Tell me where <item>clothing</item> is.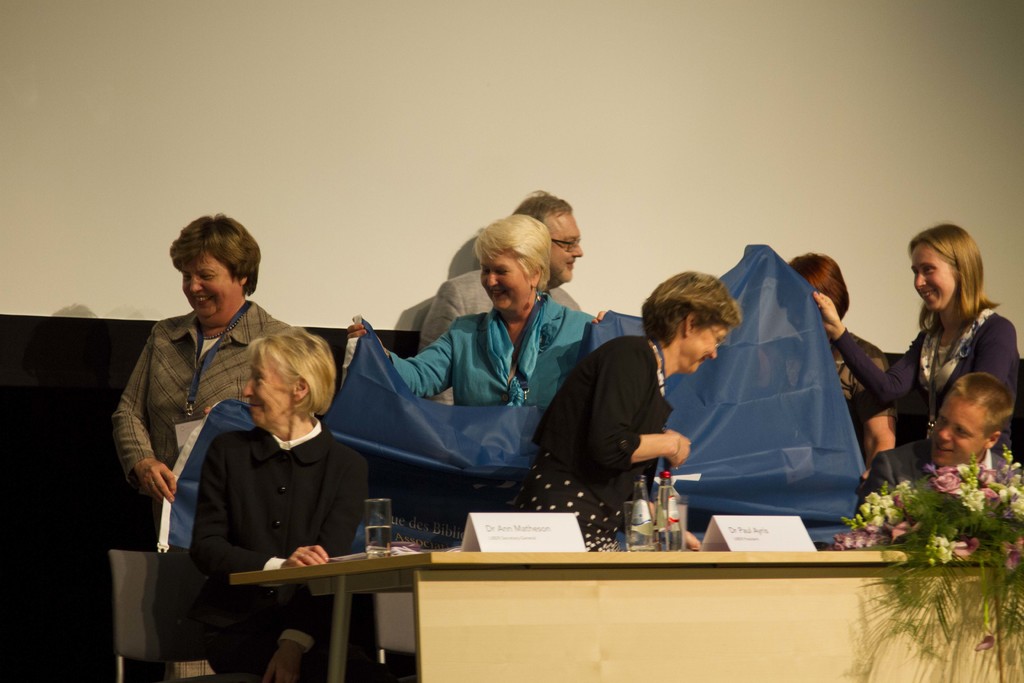
<item>clothing</item> is at detection(856, 439, 1012, 525).
